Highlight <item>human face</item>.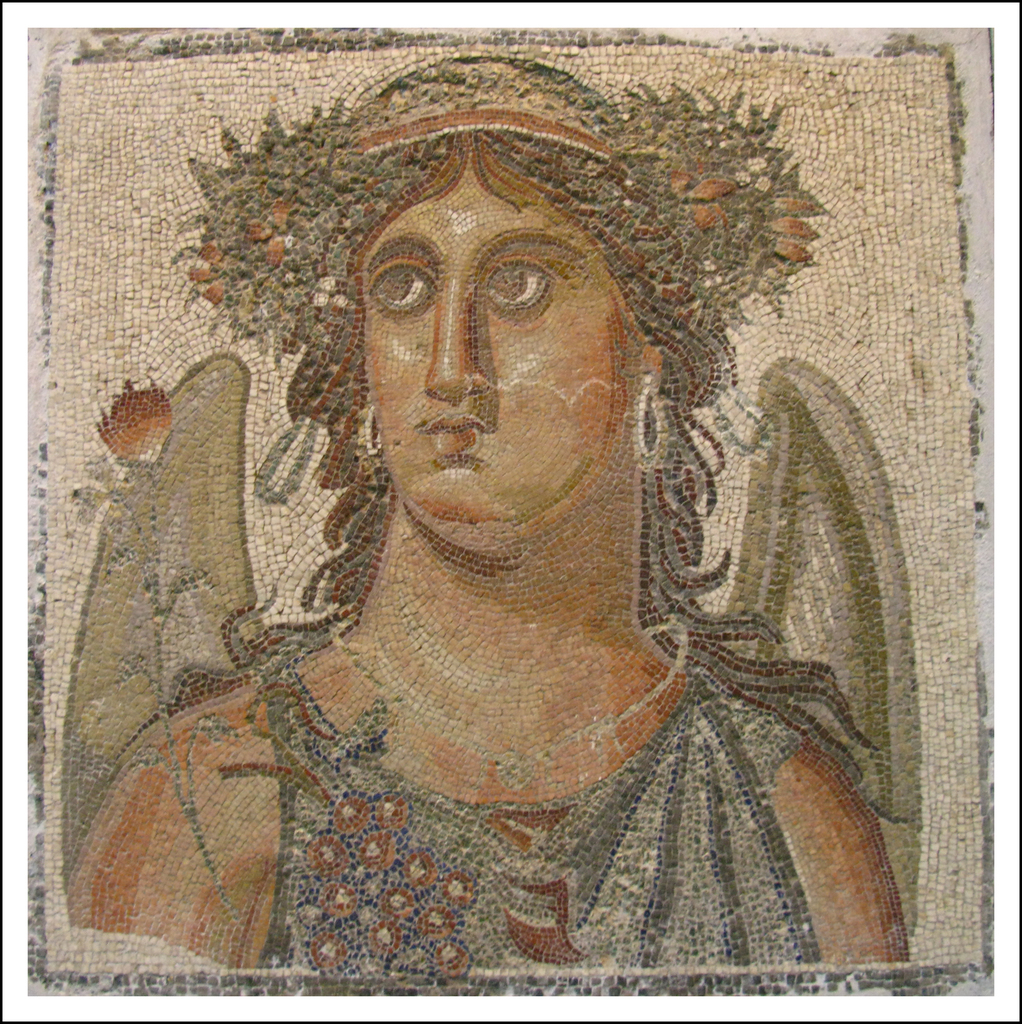
Highlighted region: rect(361, 169, 629, 521).
